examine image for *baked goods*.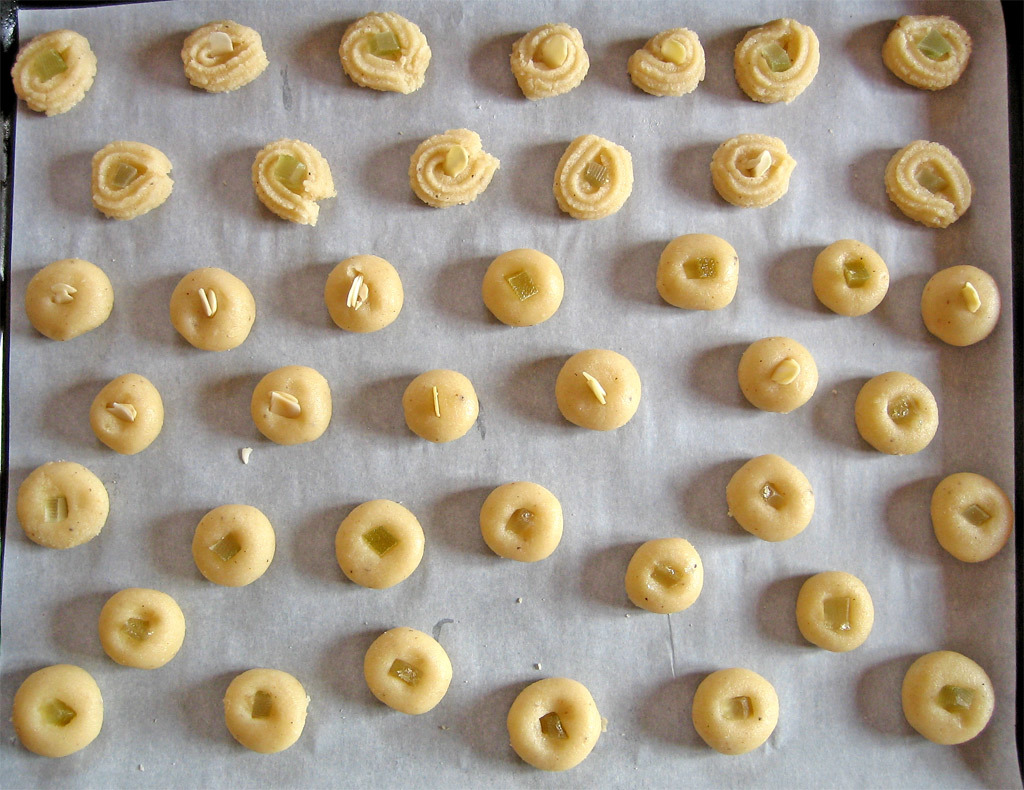
Examination result: box(932, 473, 1014, 566).
